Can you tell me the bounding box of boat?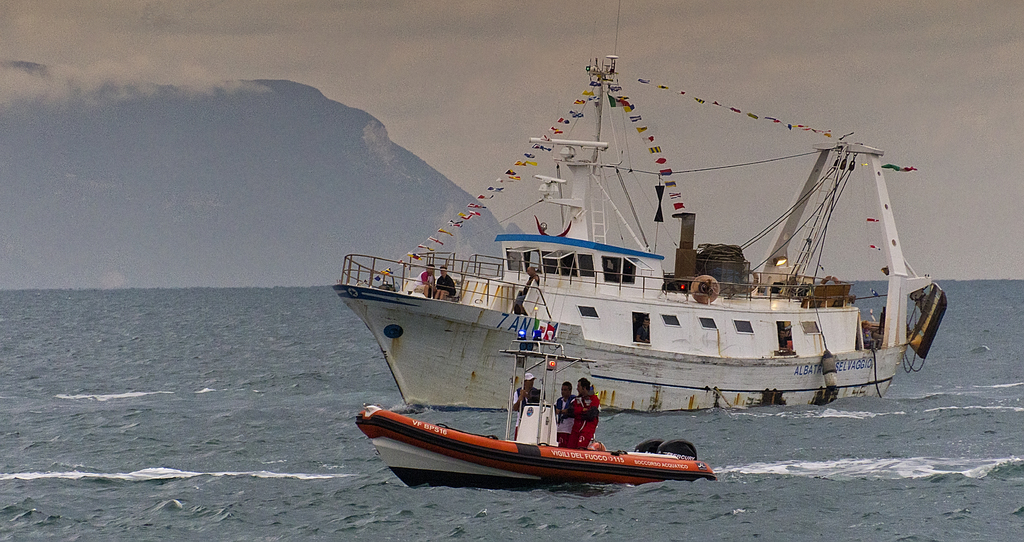
left=349, top=311, right=714, bottom=488.
